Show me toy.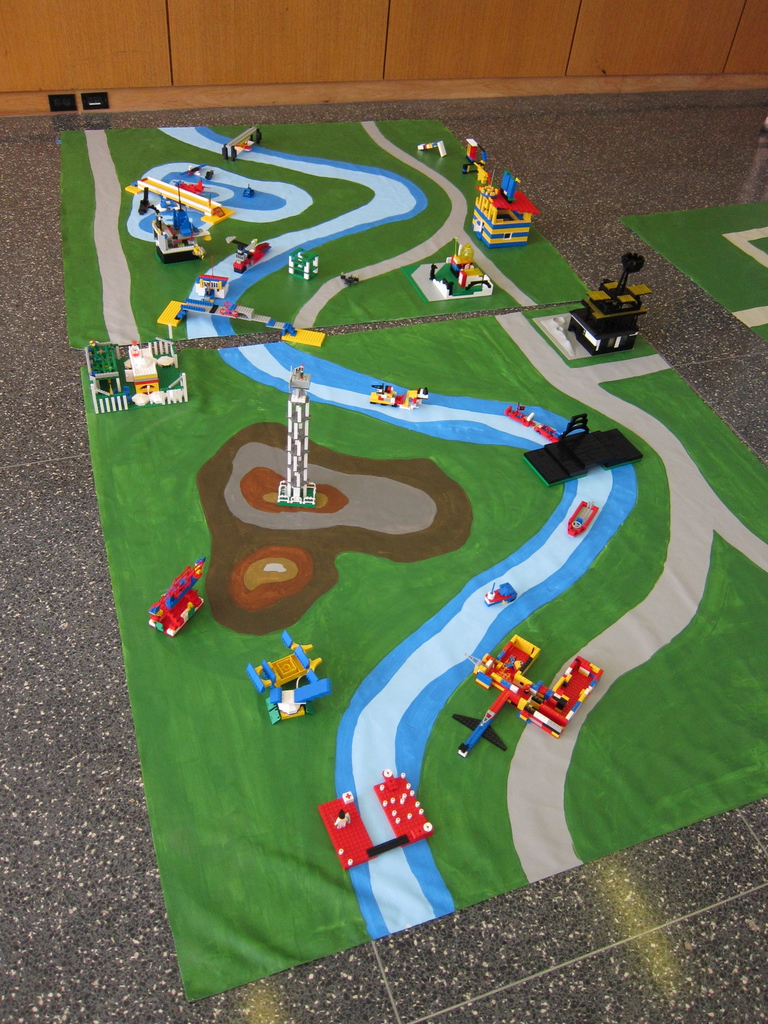
toy is here: <region>131, 177, 242, 237</region>.
